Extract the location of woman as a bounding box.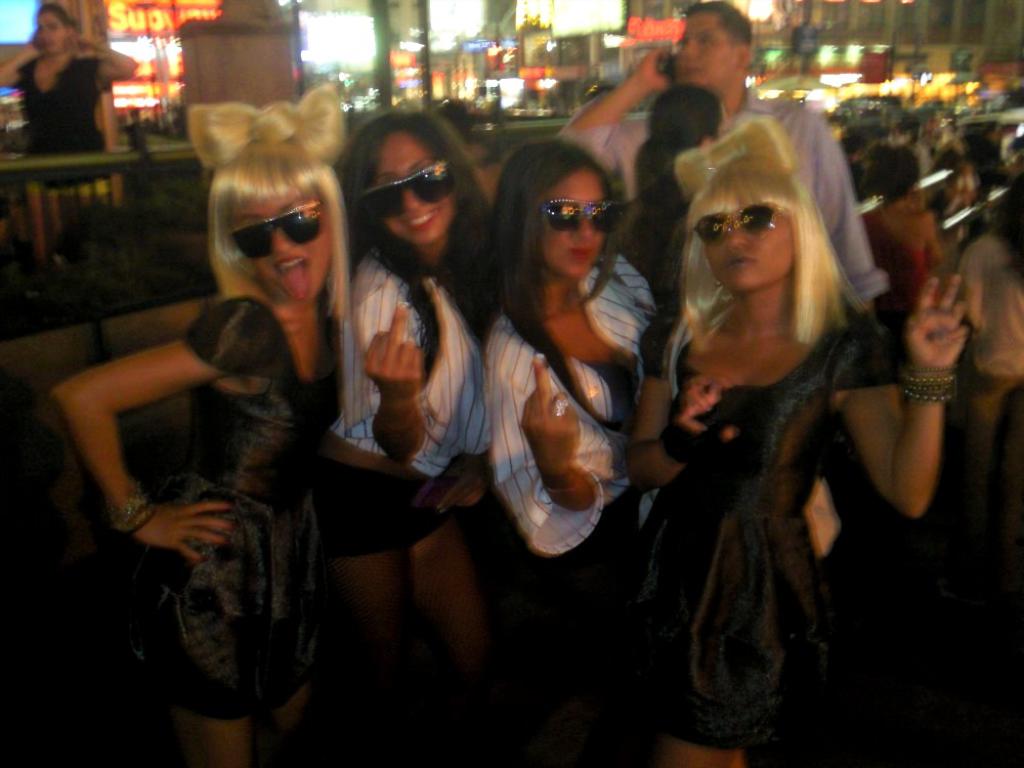
region(72, 136, 357, 738).
